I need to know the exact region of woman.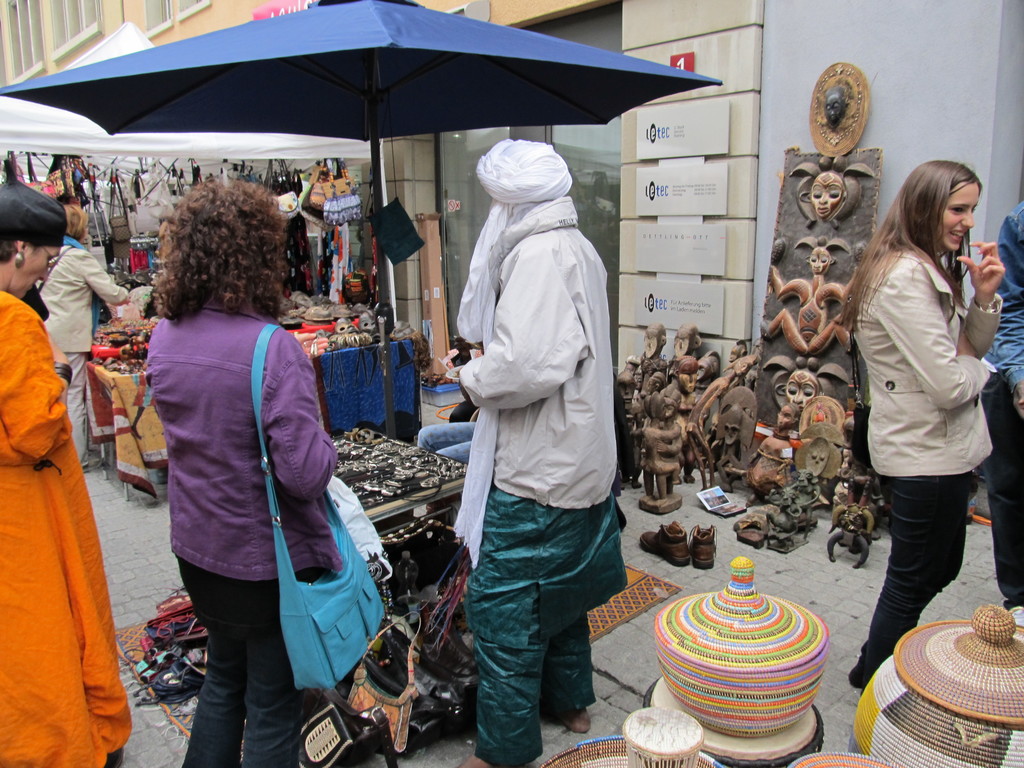
Region: 33/202/132/470.
